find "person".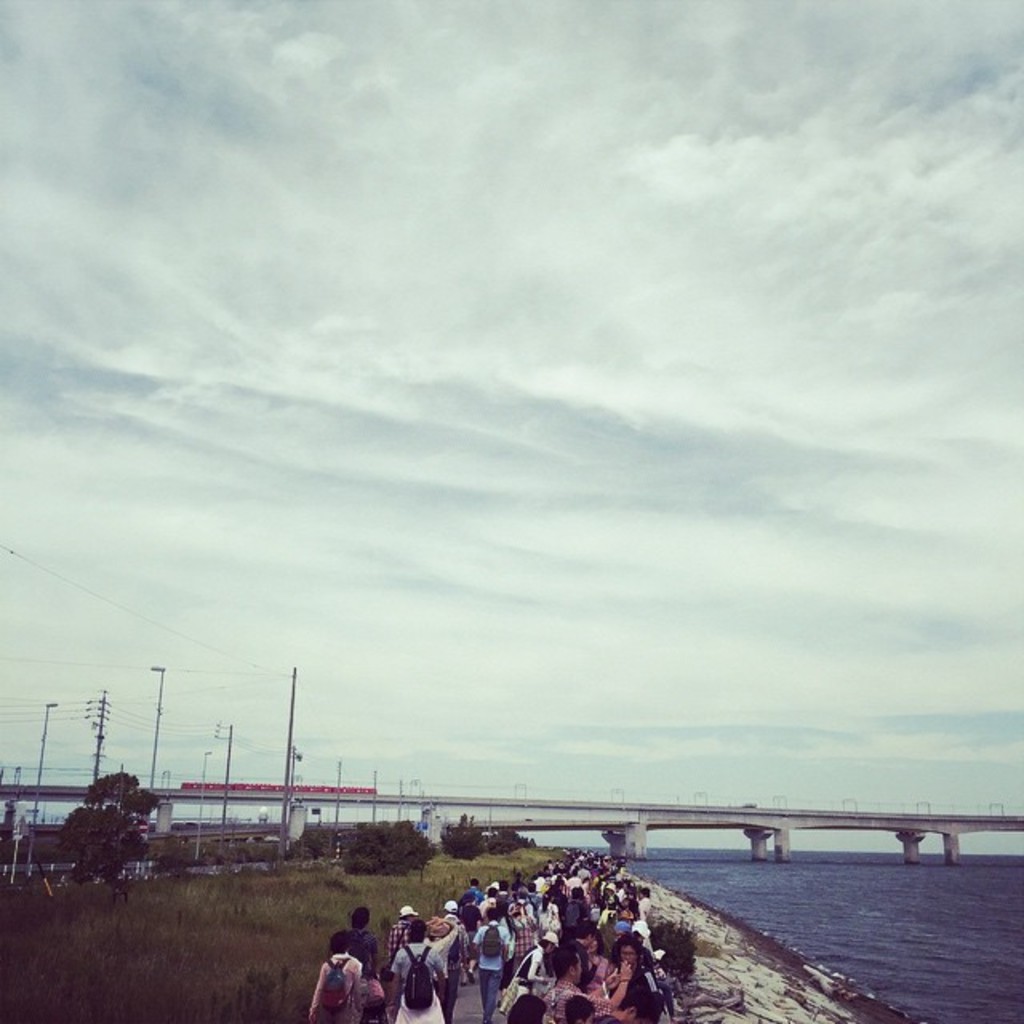
region(293, 933, 363, 1022).
